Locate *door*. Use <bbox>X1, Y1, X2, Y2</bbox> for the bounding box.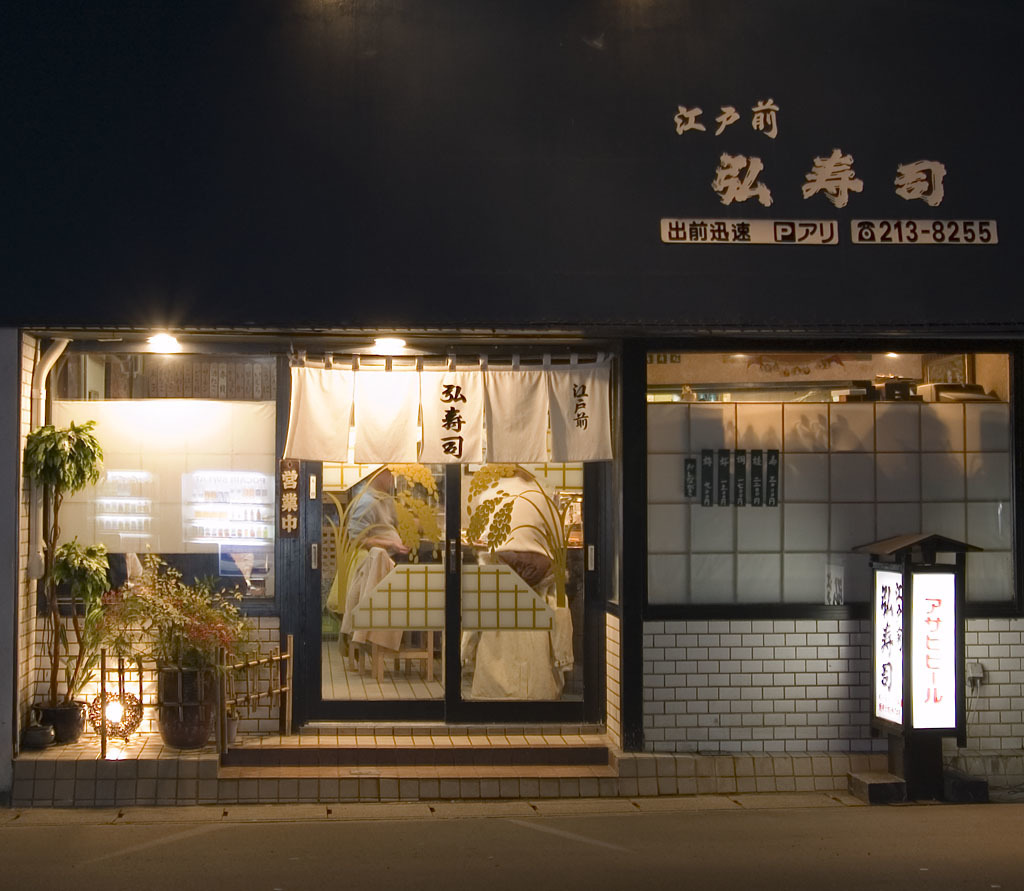
<bbox>449, 450, 597, 718</bbox>.
